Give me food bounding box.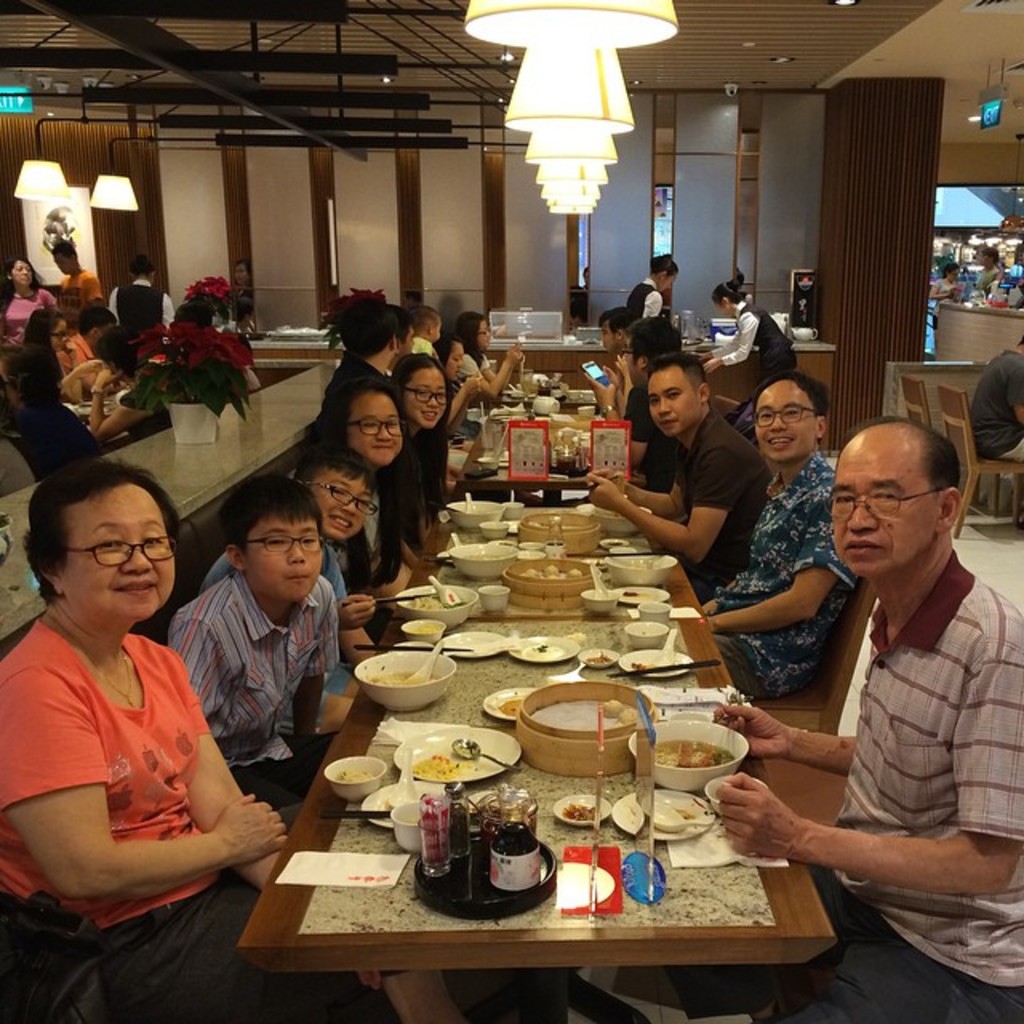
<region>536, 678, 632, 722</region>.
